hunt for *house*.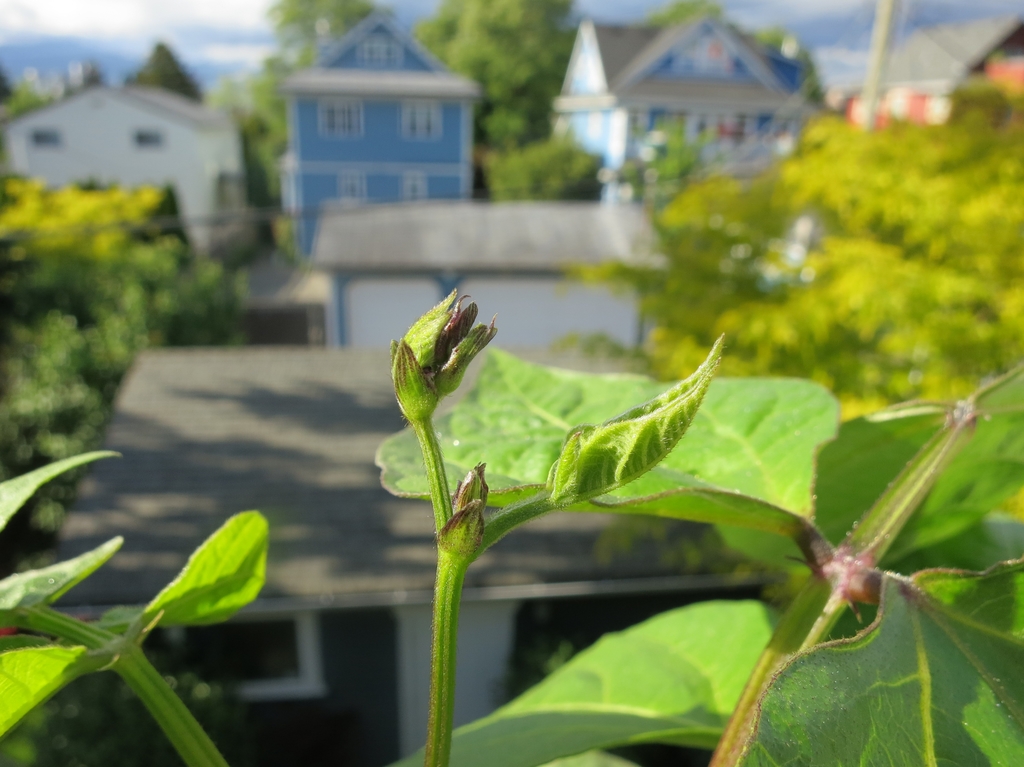
Hunted down at BBox(0, 79, 275, 273).
